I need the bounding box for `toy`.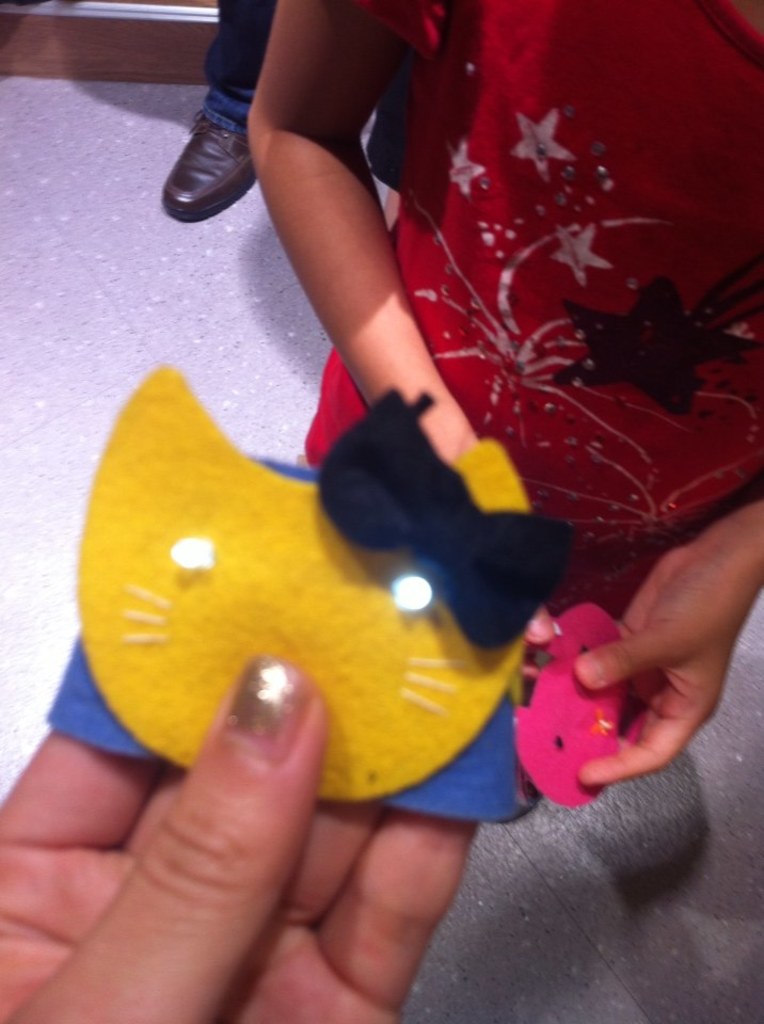
Here it is: 80/346/604/811.
